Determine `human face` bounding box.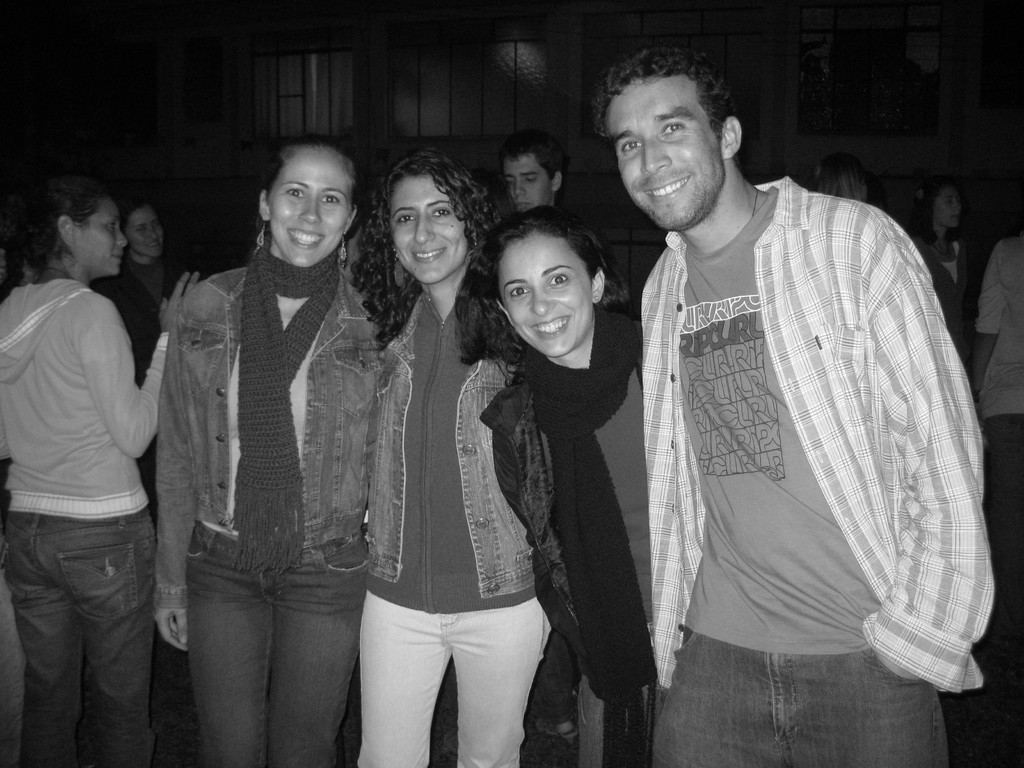
Determined: 932:186:958:232.
